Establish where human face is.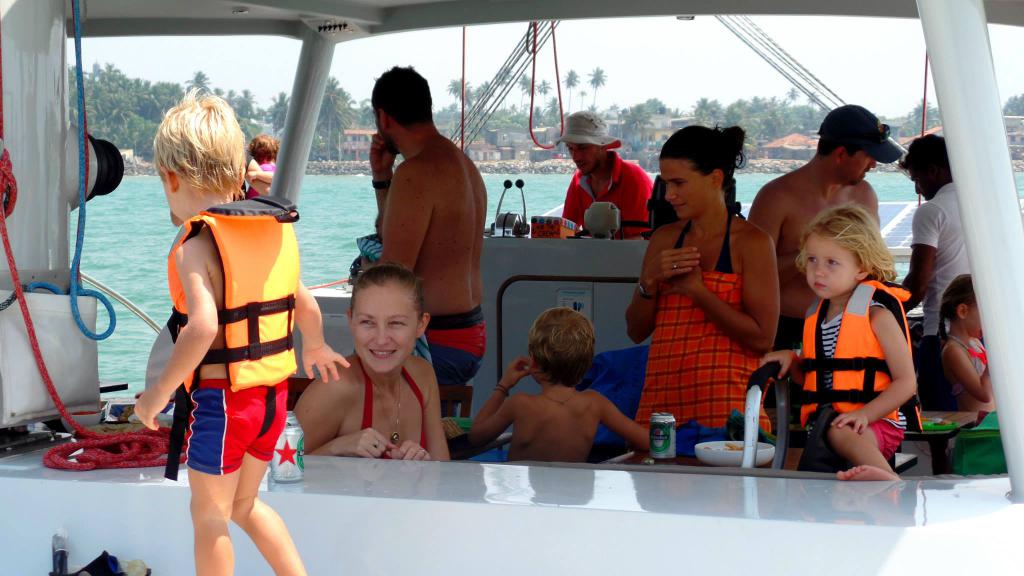
Established at (569,145,598,176).
